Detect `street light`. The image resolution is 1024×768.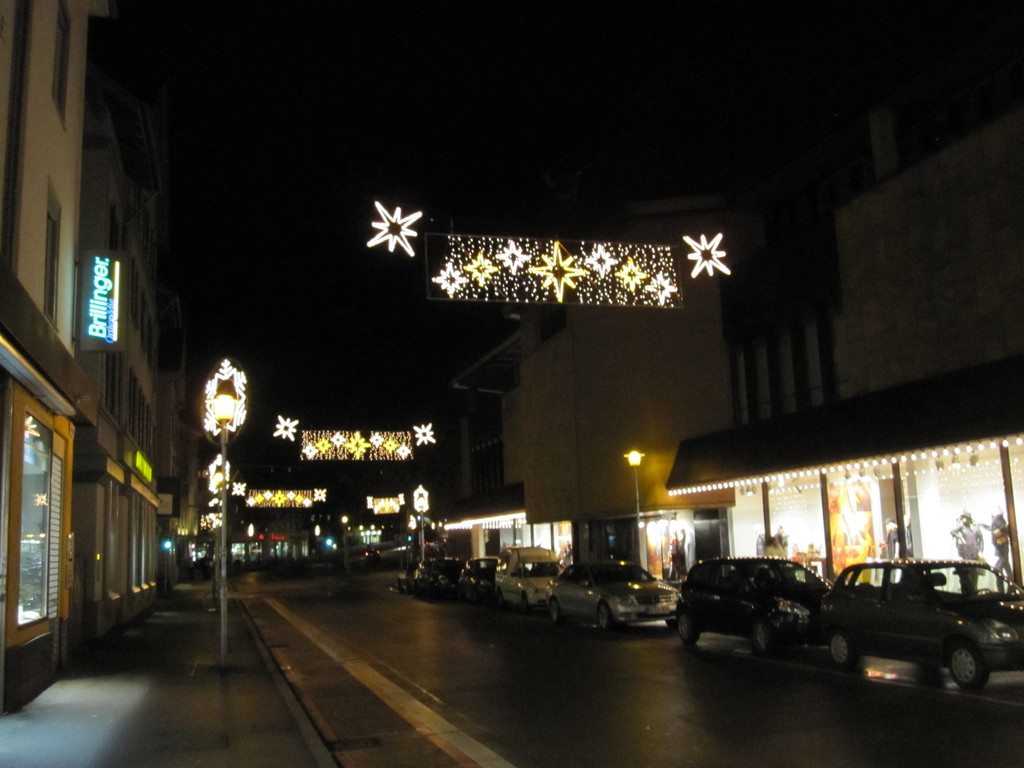
locate(203, 366, 248, 659).
